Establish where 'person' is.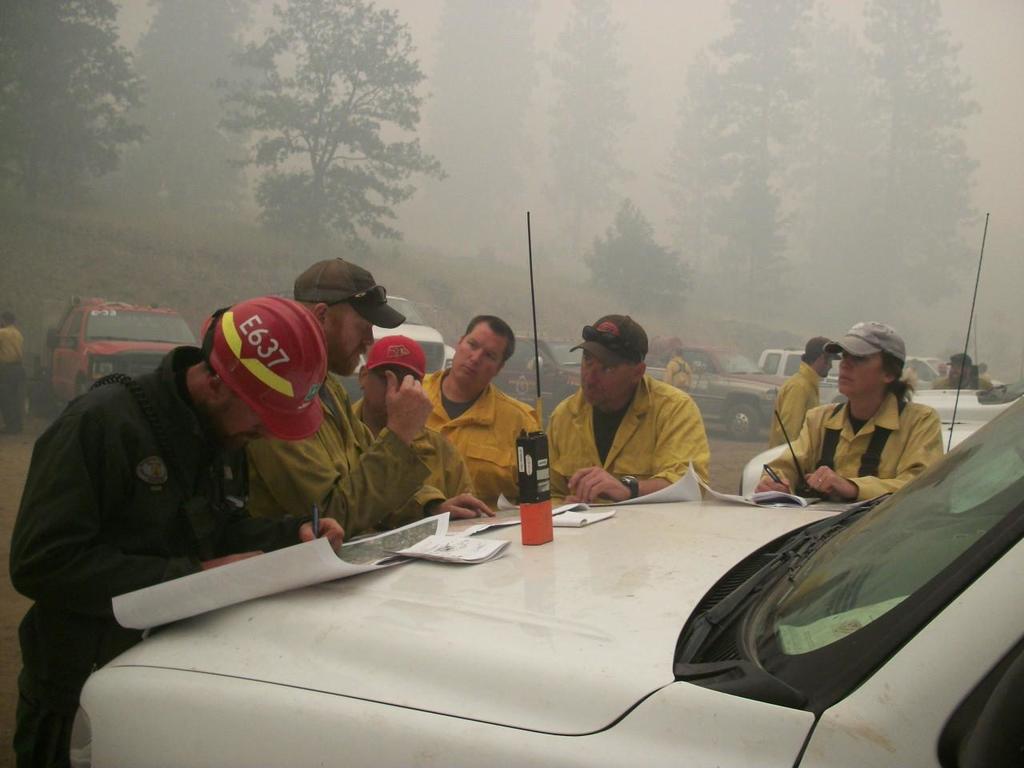
Established at bbox=(930, 350, 990, 392).
